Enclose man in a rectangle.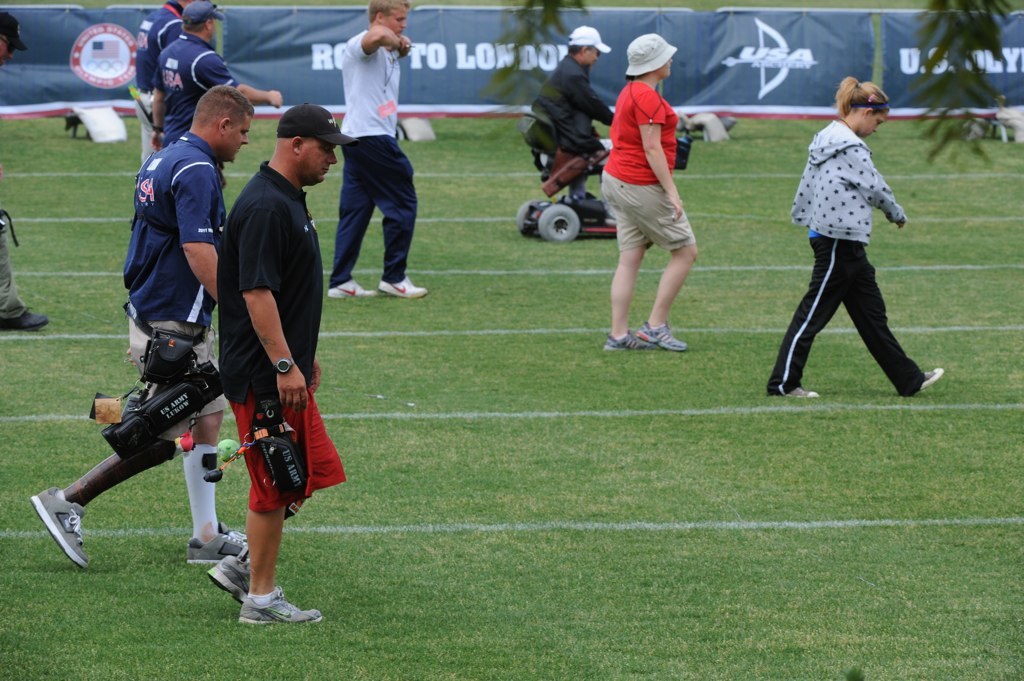
bbox=(330, 0, 429, 299).
